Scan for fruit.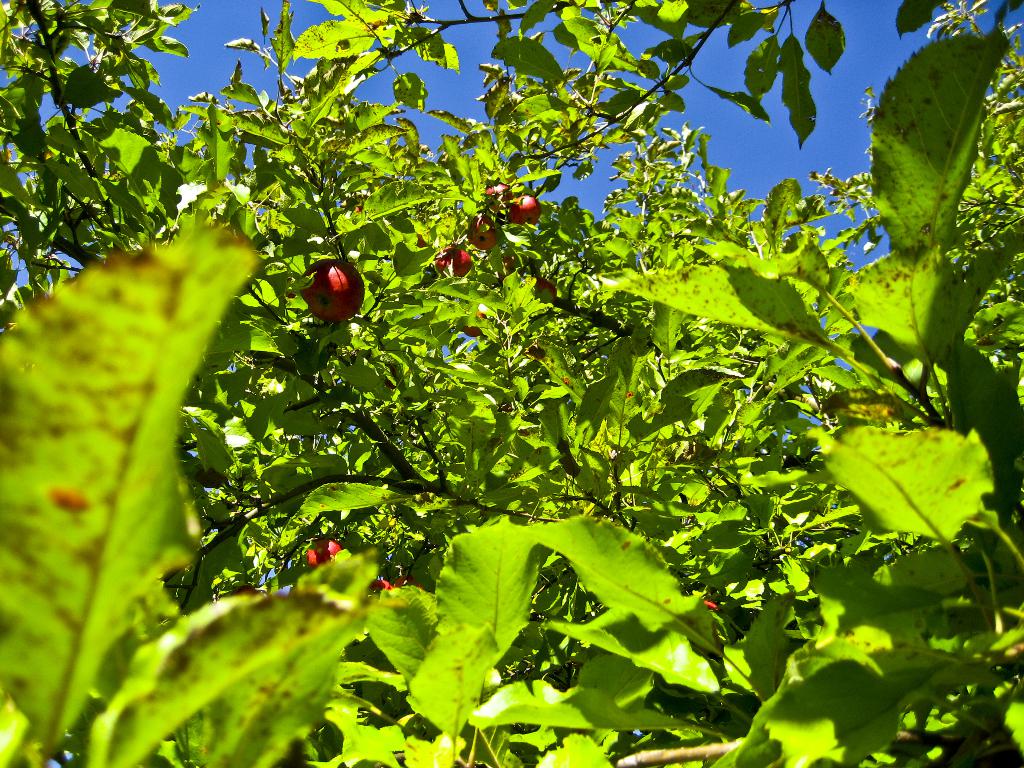
Scan result: detection(509, 193, 543, 228).
